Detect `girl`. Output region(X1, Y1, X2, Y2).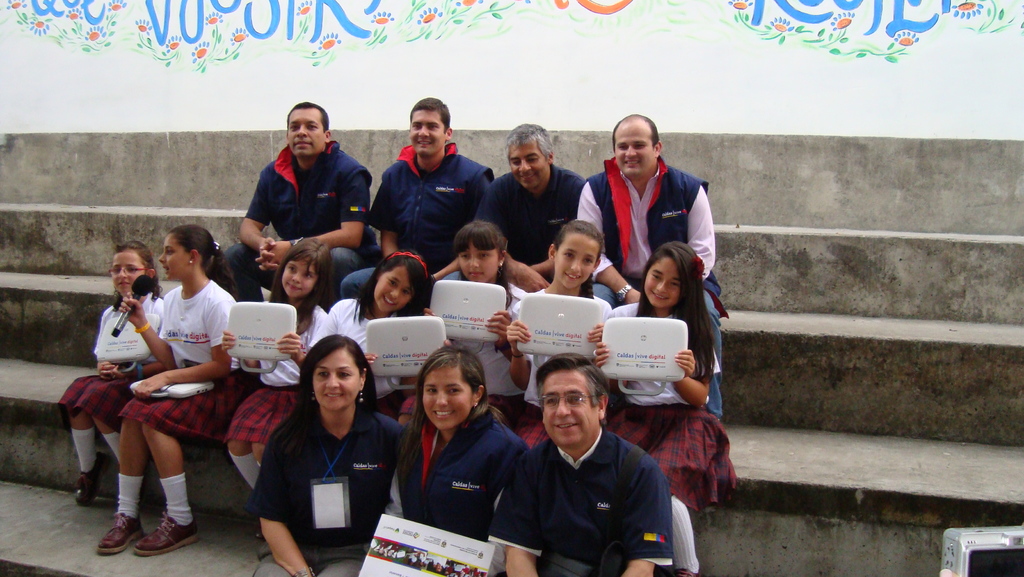
region(400, 336, 537, 576).
